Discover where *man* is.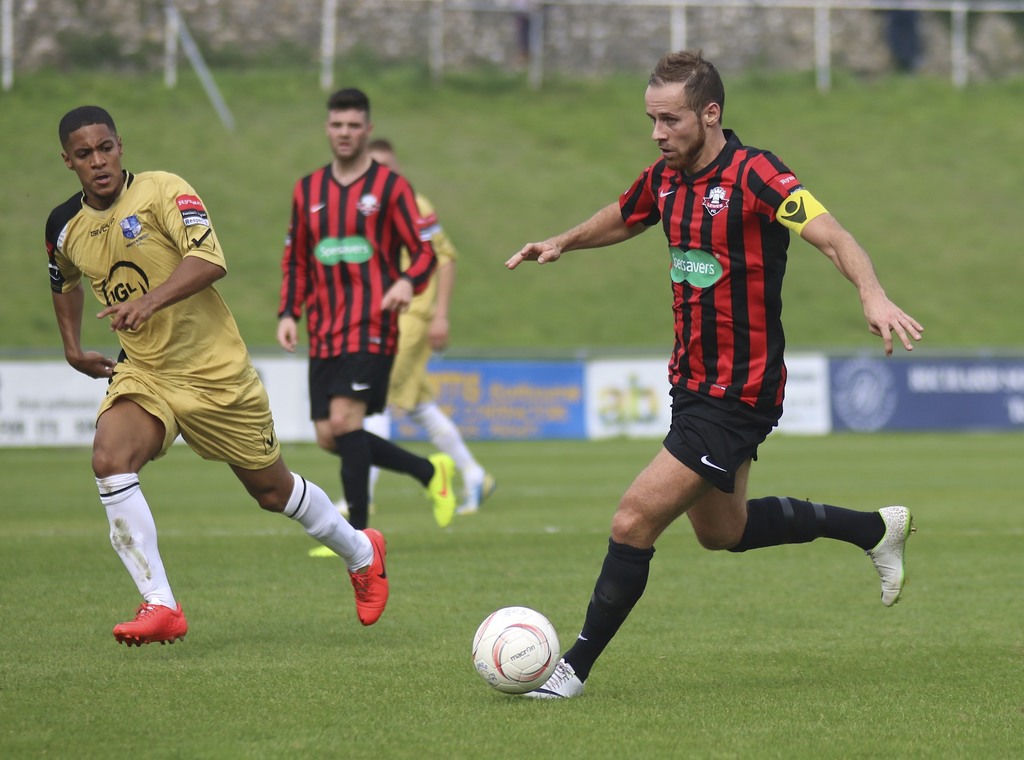
Discovered at region(506, 60, 918, 691).
